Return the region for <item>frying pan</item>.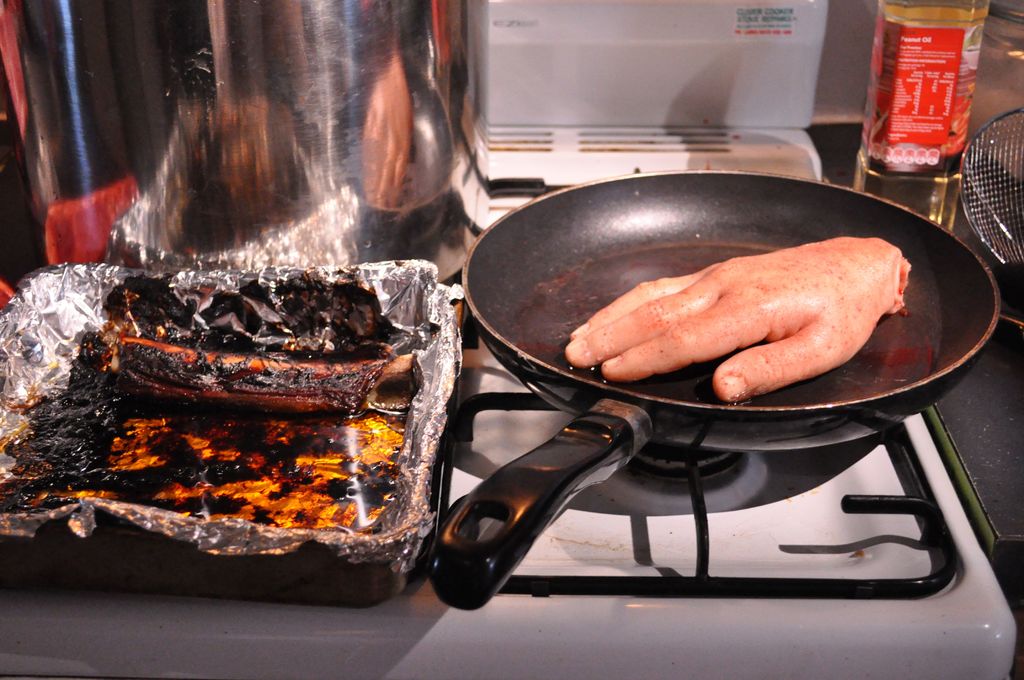
locate(453, 168, 1000, 610).
